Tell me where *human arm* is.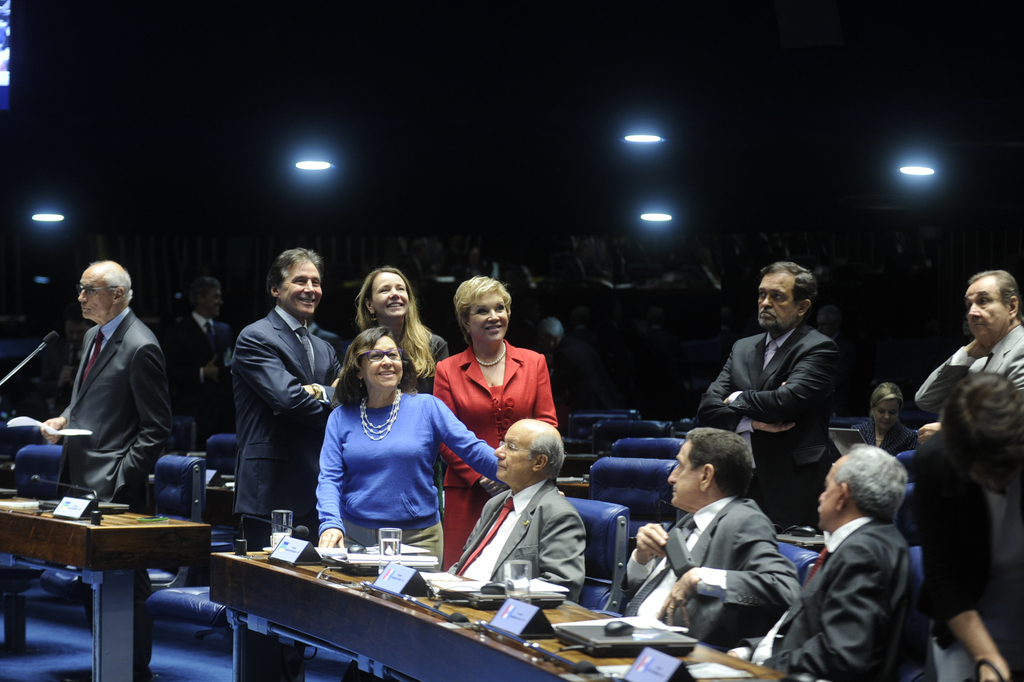
*human arm* is at 417, 330, 451, 396.
